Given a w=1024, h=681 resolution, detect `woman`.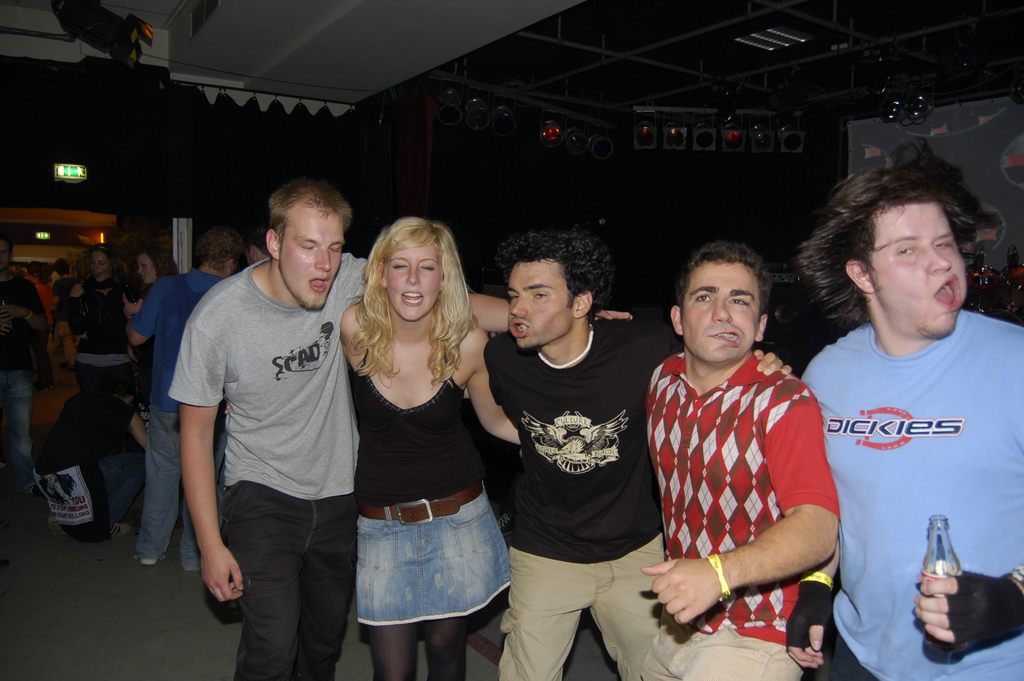
Rect(65, 236, 146, 406).
